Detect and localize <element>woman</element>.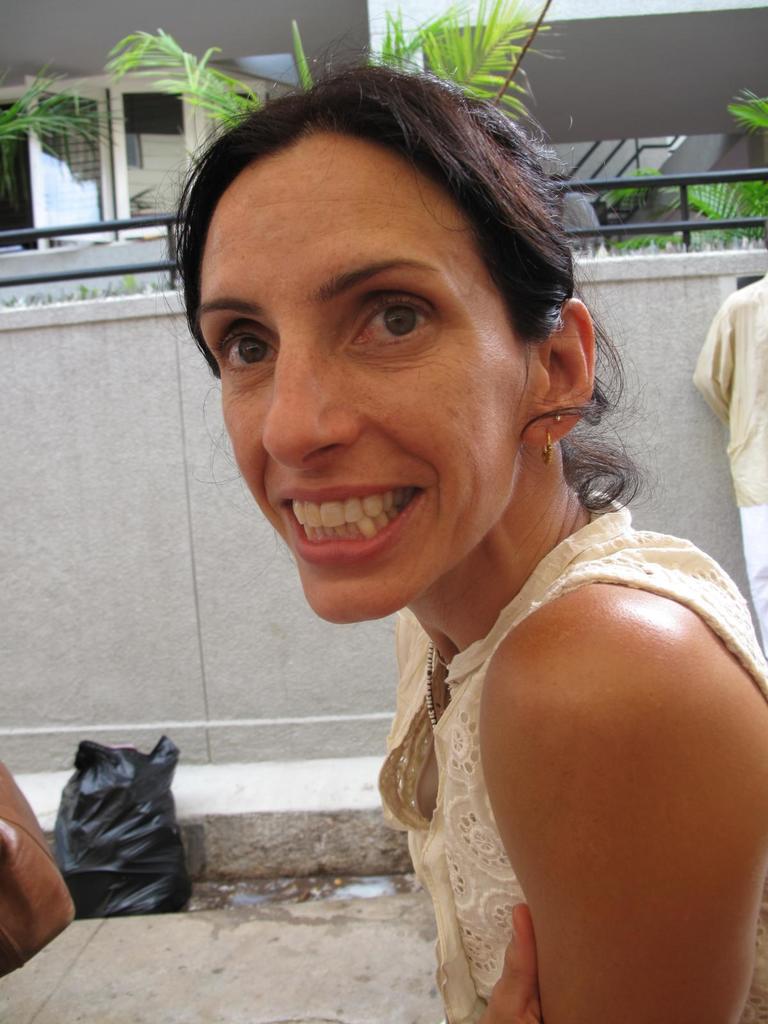
Localized at locate(154, 94, 745, 1023).
